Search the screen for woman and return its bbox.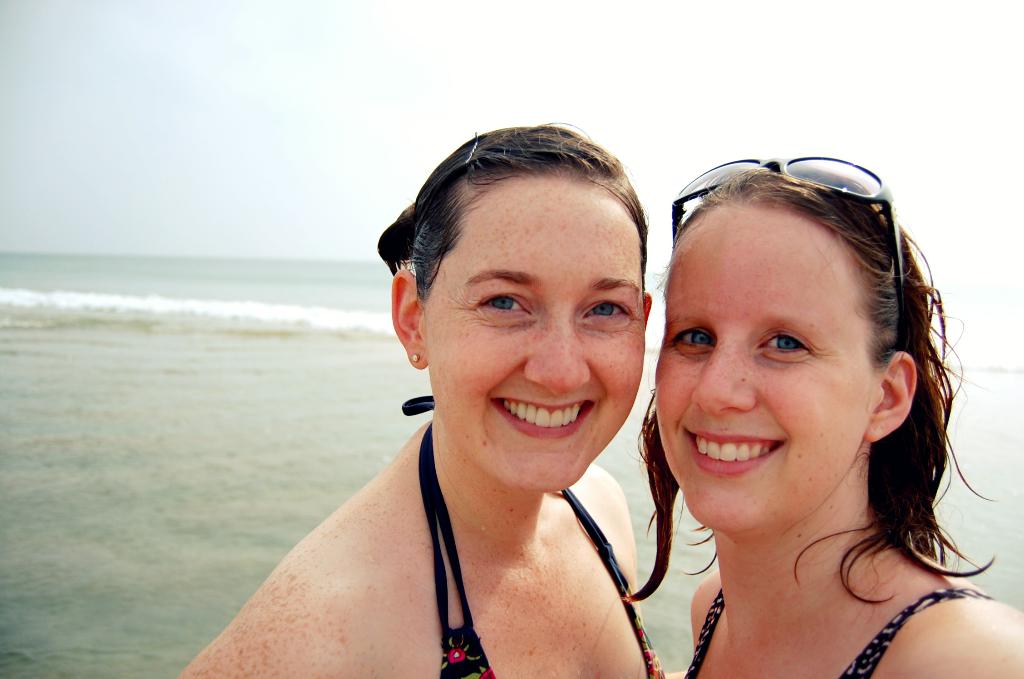
Found: 623, 161, 1023, 678.
